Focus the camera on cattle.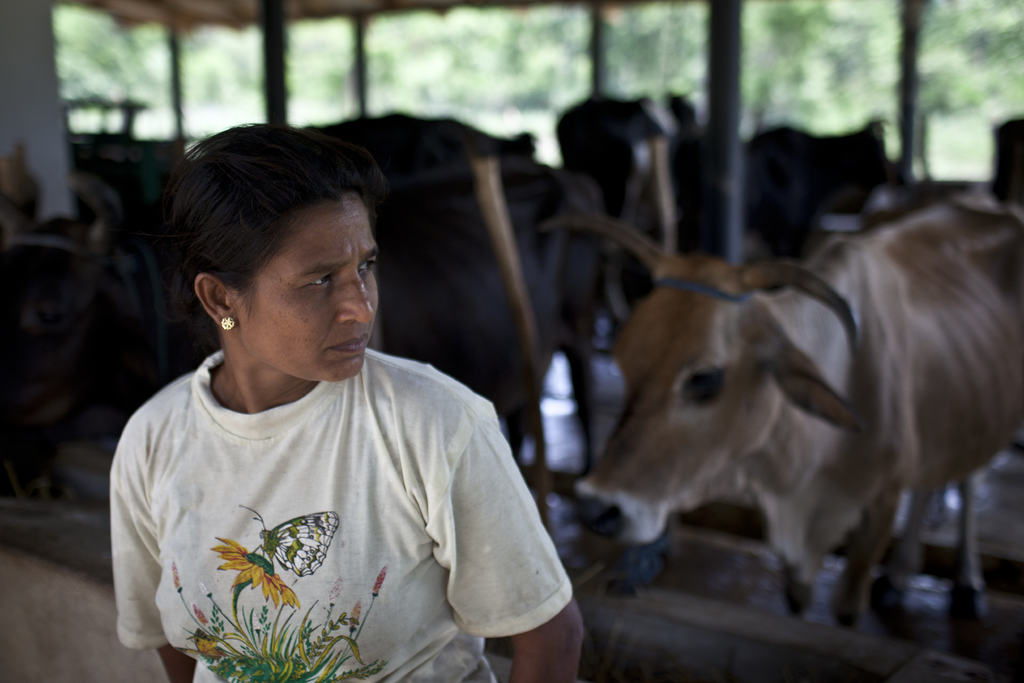
Focus region: (556, 92, 699, 207).
